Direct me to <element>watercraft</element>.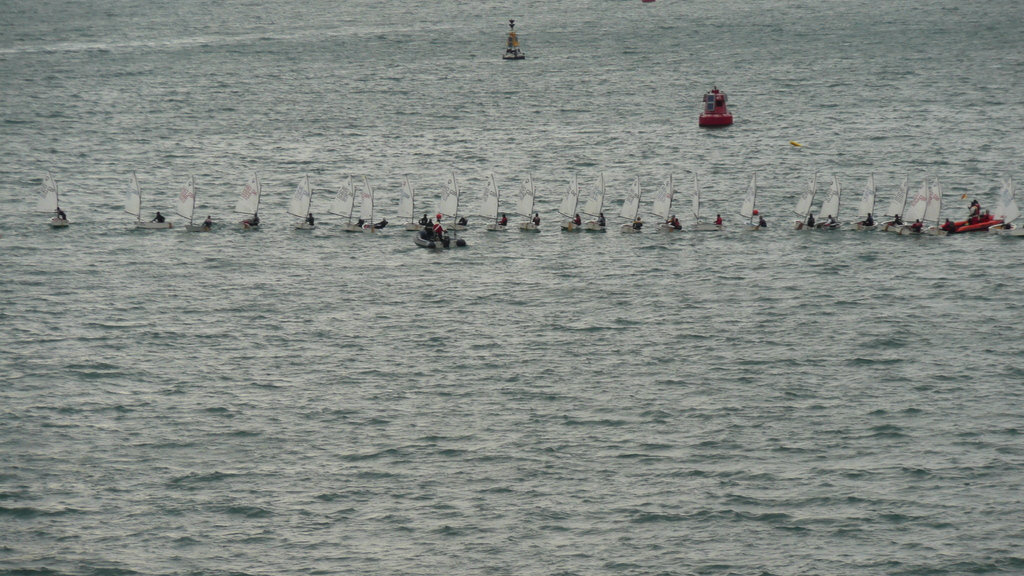
Direction: [861, 170, 877, 233].
